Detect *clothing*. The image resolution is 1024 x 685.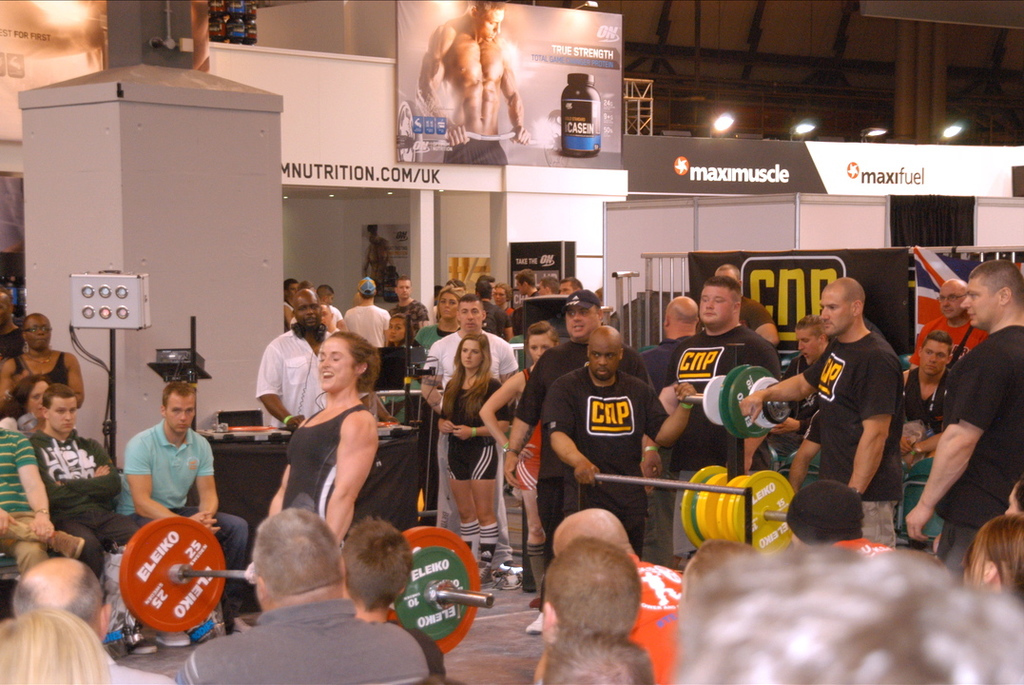
(left=422, top=327, right=521, bottom=531).
